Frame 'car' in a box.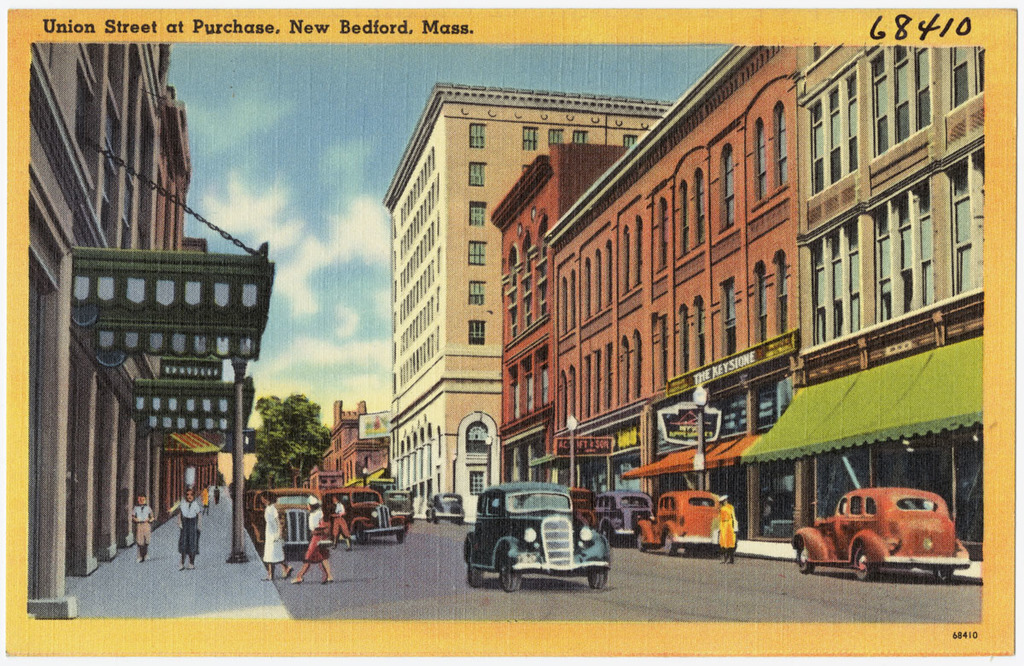
pyautogui.locateOnScreen(564, 480, 600, 532).
